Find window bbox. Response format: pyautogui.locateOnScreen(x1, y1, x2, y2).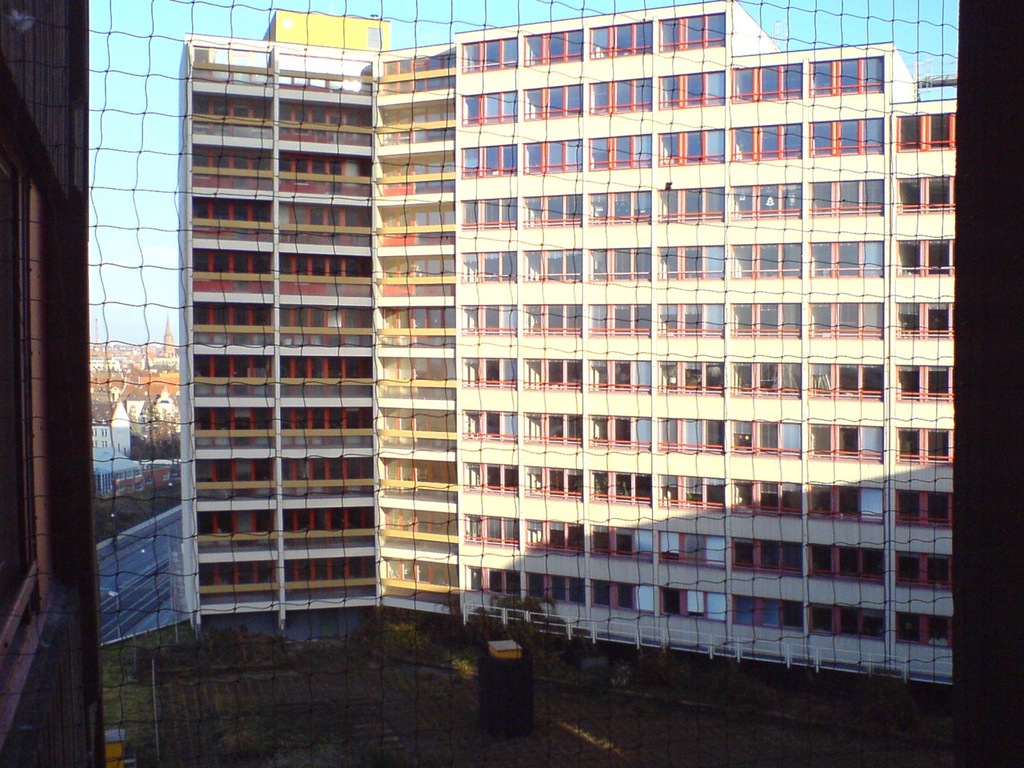
pyautogui.locateOnScreen(375, 204, 453, 246).
